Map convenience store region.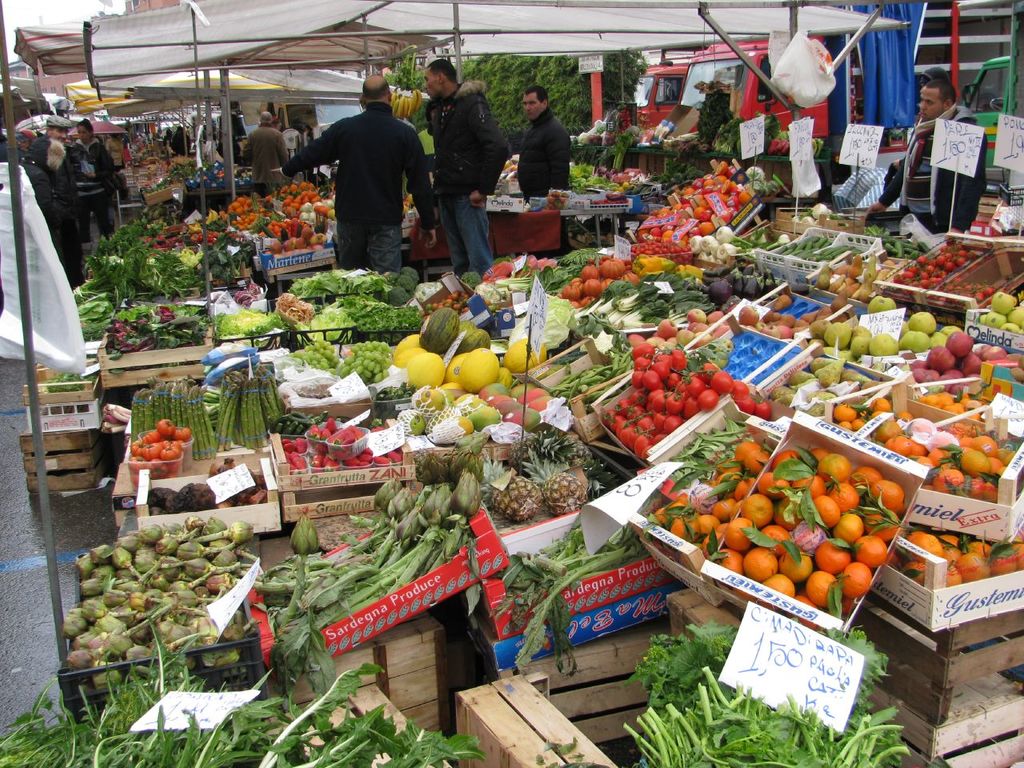
Mapped to <box>0,0,1023,767</box>.
